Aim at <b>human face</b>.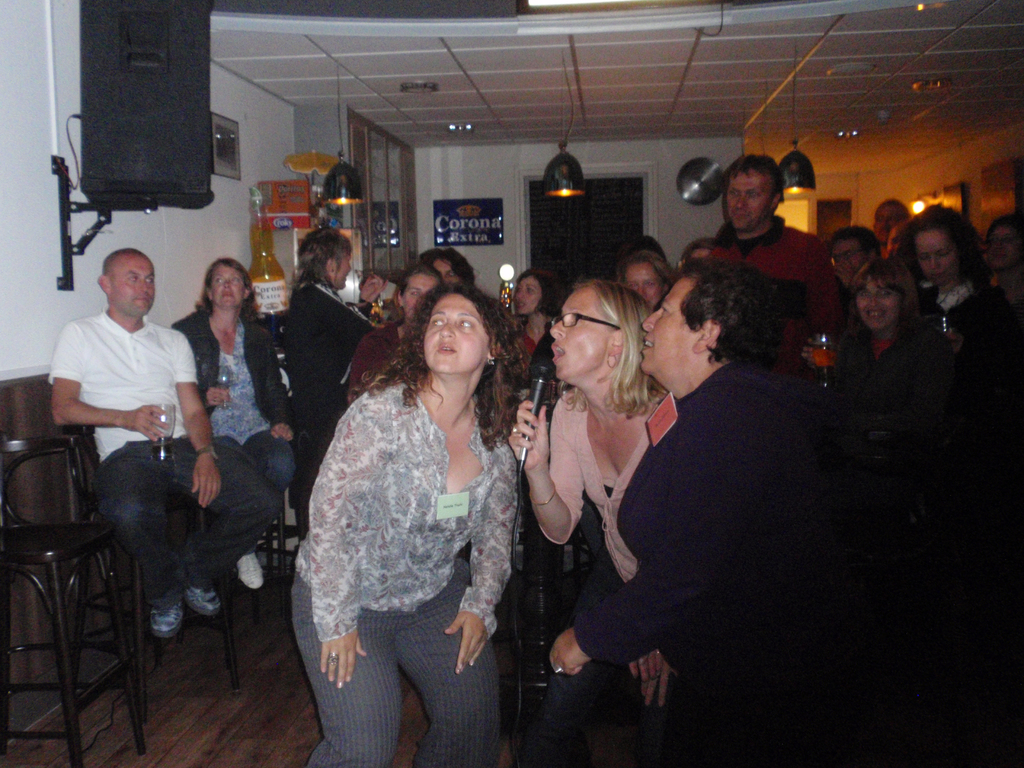
Aimed at 111,257,156,316.
